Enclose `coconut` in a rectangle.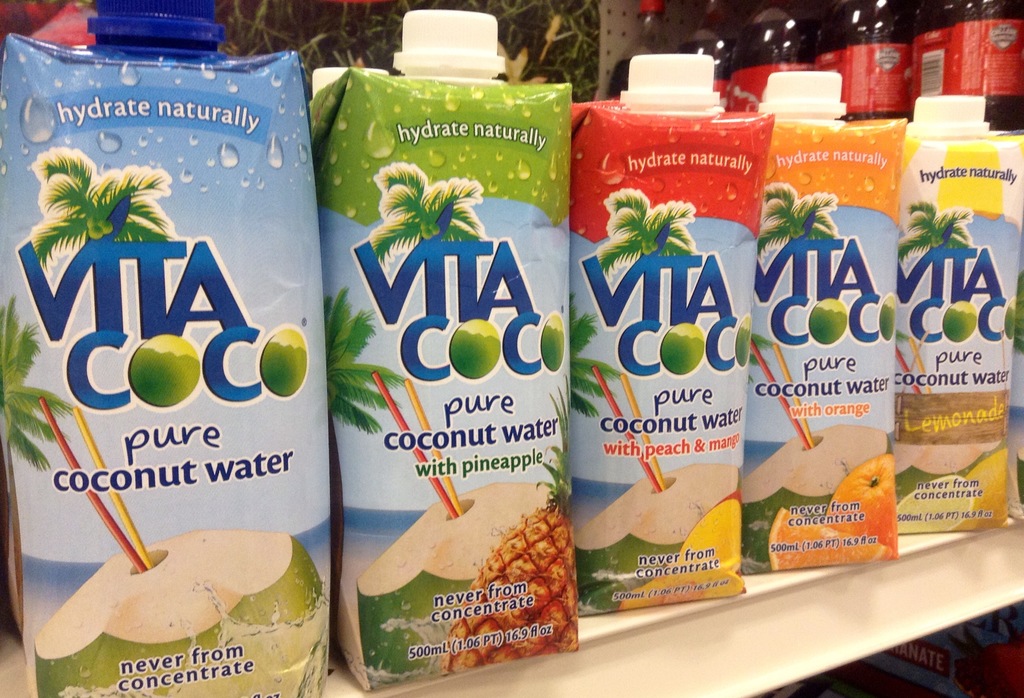
select_region(892, 439, 1005, 500).
